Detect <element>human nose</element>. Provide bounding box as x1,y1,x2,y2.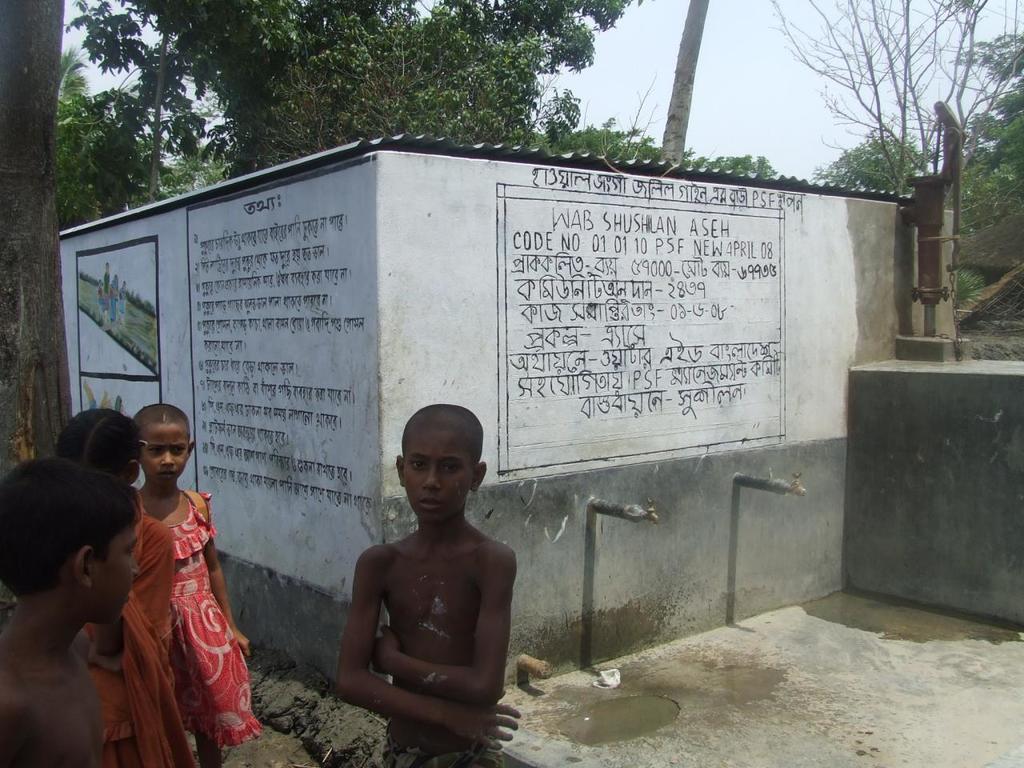
421,462,438,486.
